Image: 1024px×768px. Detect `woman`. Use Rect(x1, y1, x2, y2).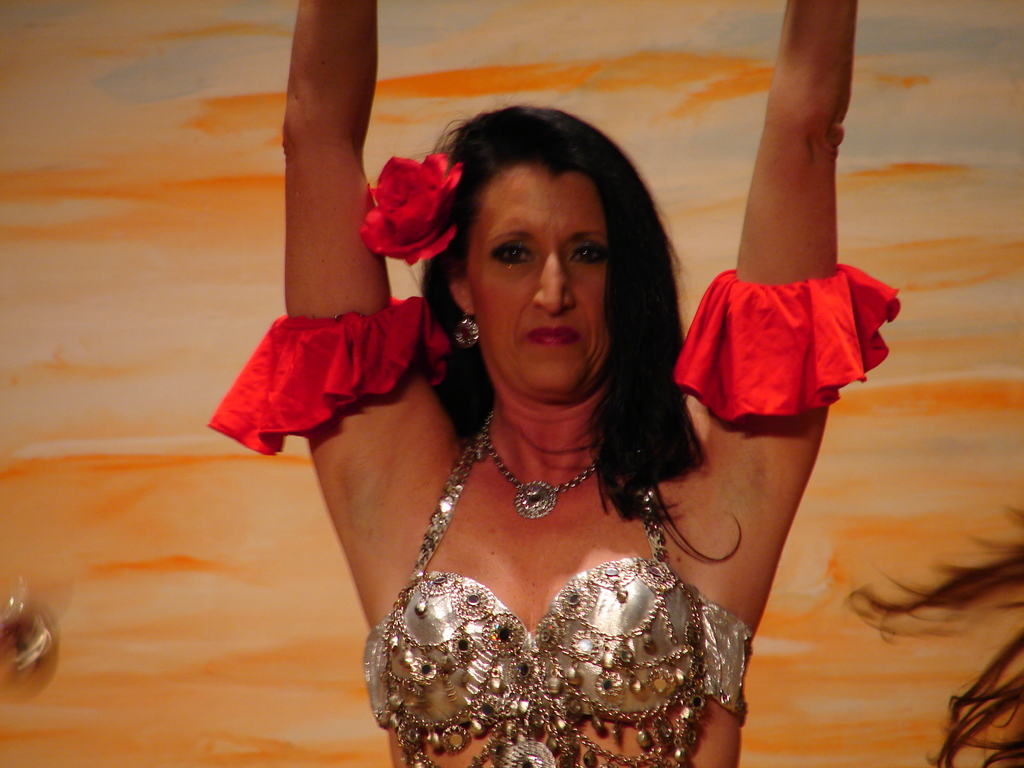
Rect(323, 206, 758, 741).
